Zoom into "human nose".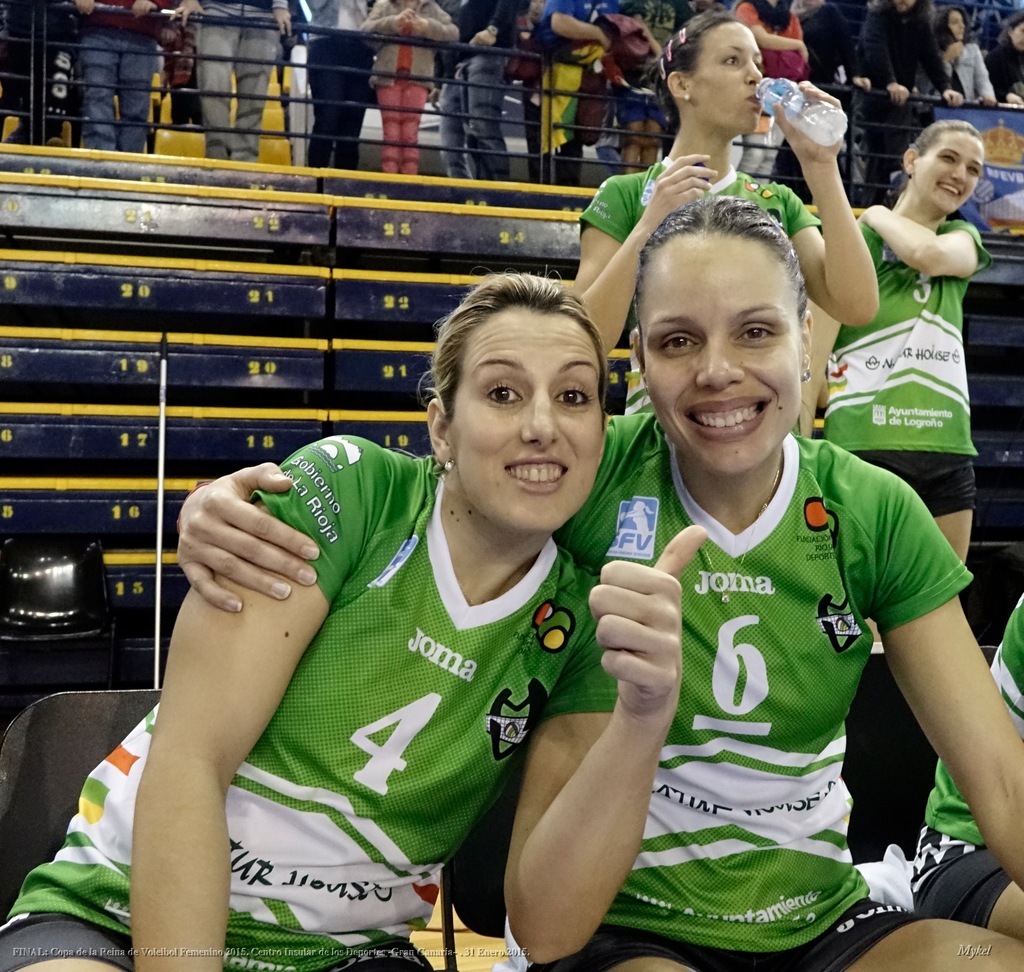
Zoom target: (950, 161, 967, 186).
